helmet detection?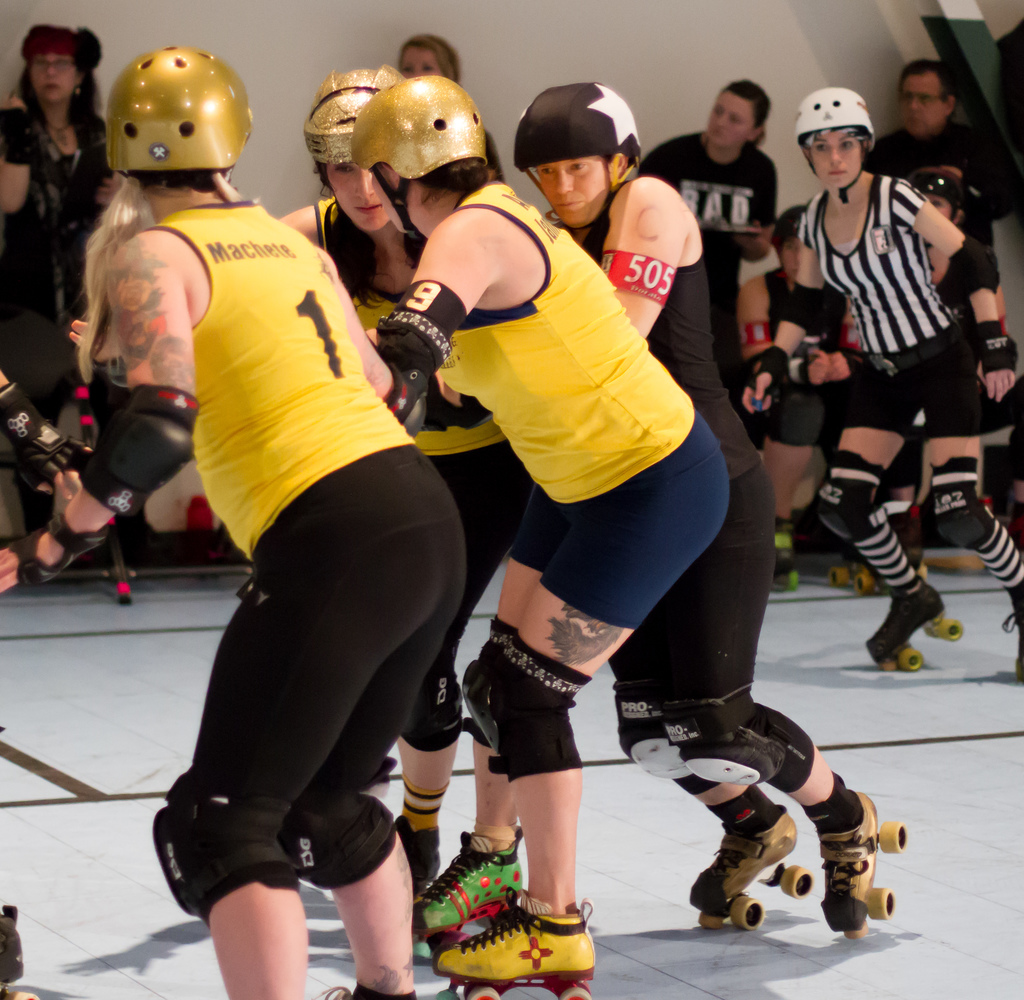
box=[772, 202, 810, 278]
